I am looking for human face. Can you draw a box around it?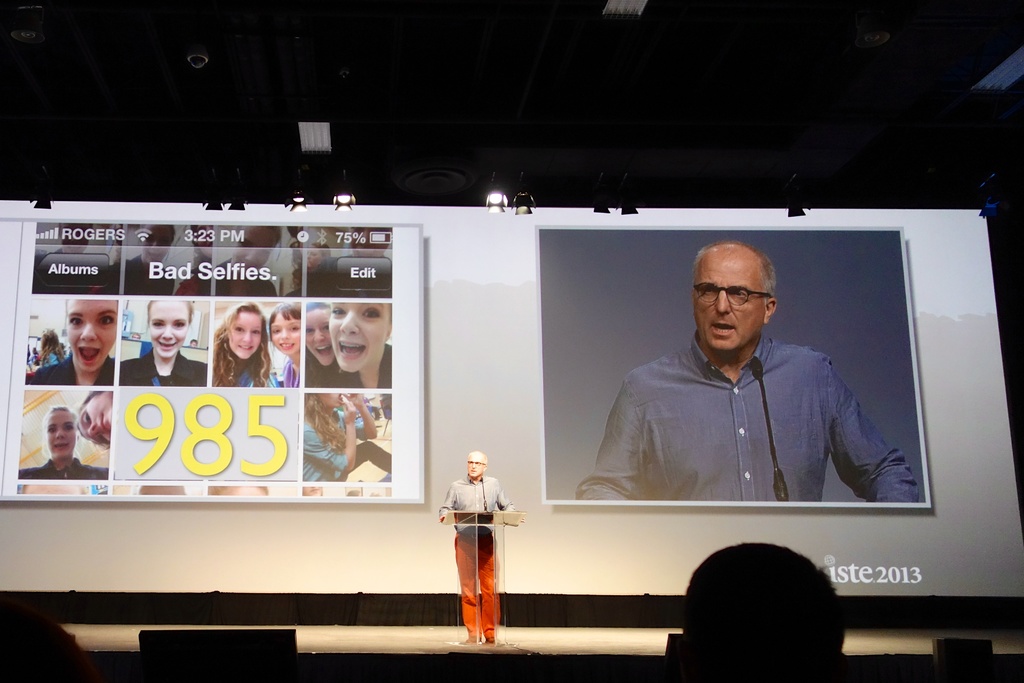
Sure, the bounding box is [274,315,299,352].
